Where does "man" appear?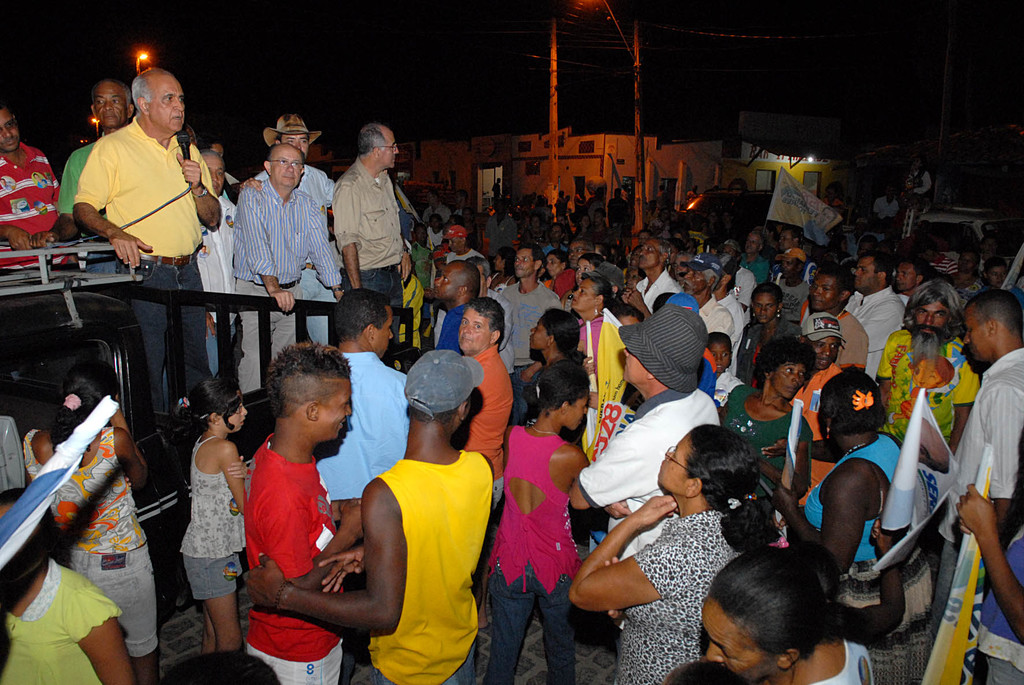
Appears at box(605, 186, 627, 229).
